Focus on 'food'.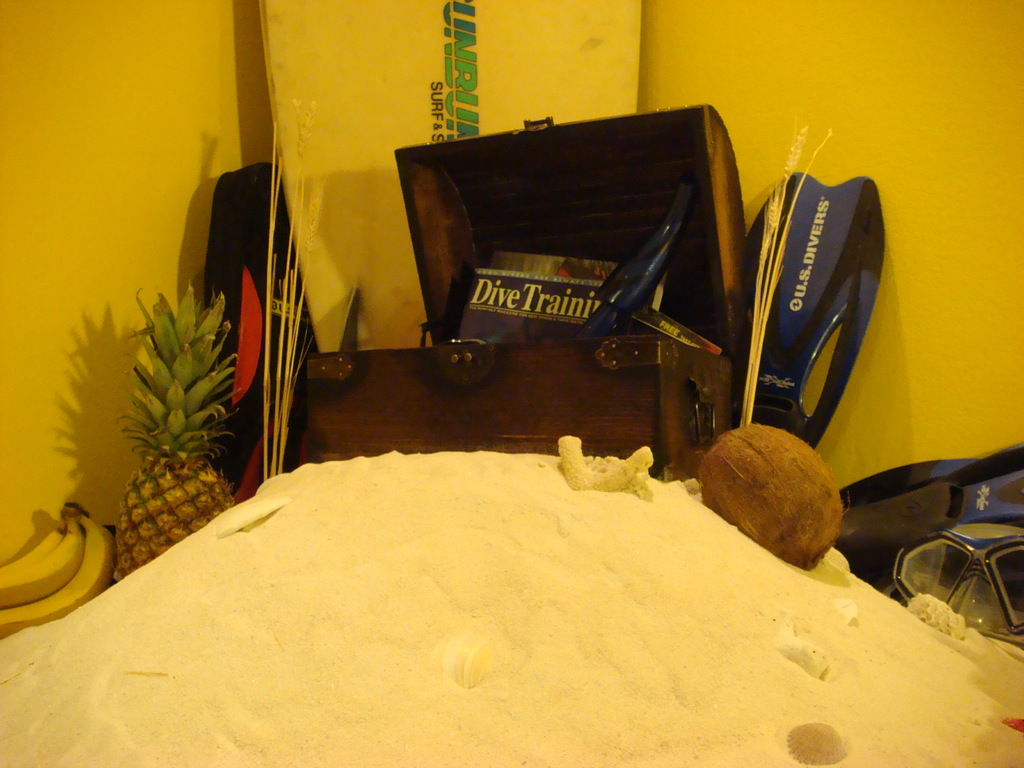
Focused at (115, 276, 240, 584).
